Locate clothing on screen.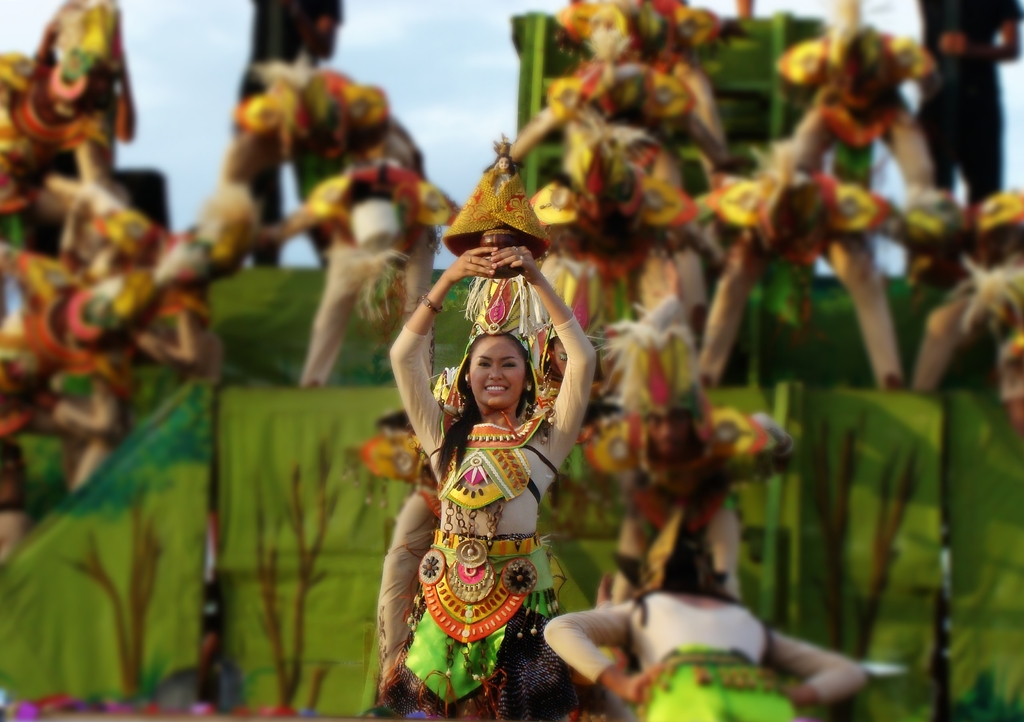
On screen at [left=542, top=591, right=868, bottom=721].
